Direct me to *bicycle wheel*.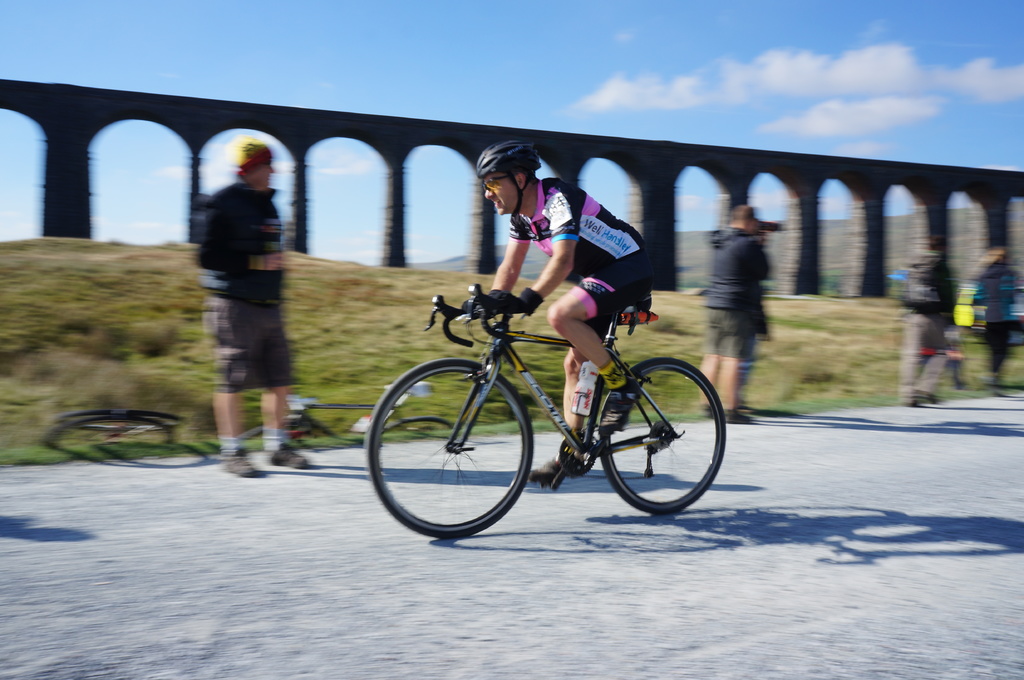
Direction: bbox=(381, 363, 541, 539).
